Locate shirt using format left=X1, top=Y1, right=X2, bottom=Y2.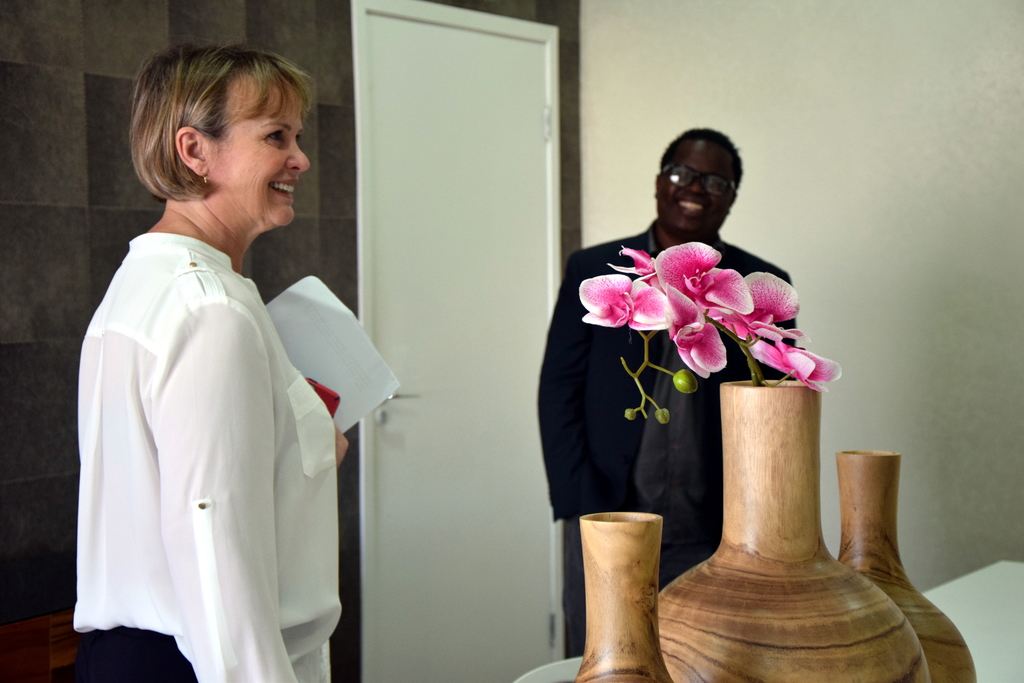
left=64, top=194, right=332, bottom=679.
